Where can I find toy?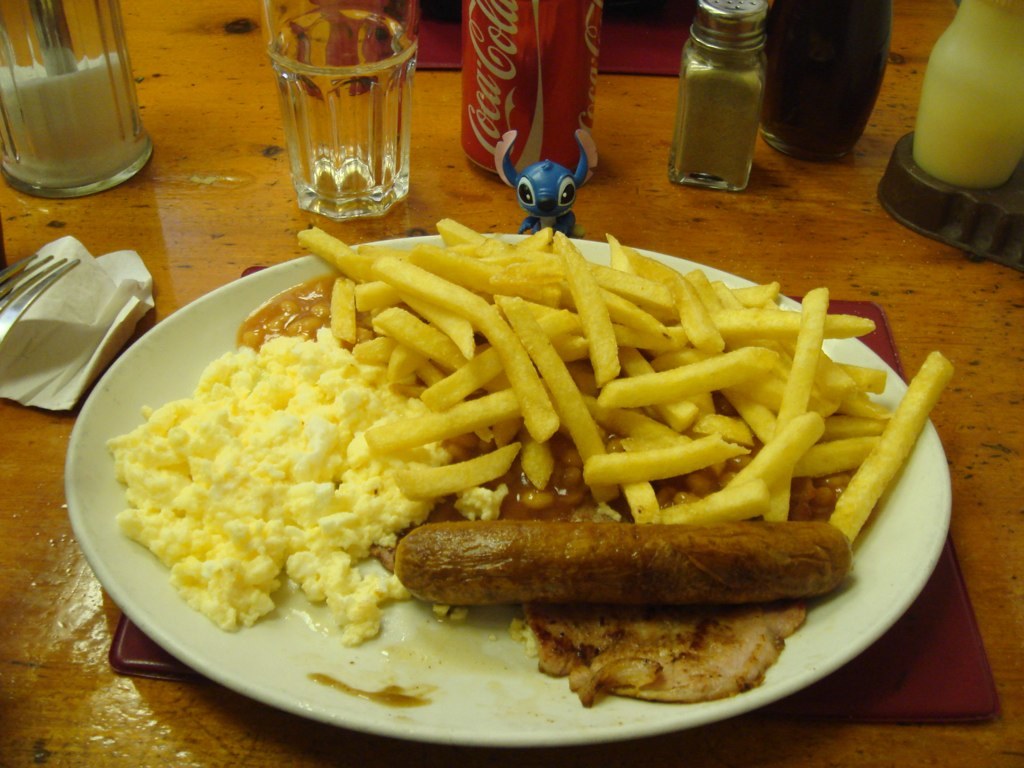
You can find it at <bbox>491, 131, 596, 240</bbox>.
